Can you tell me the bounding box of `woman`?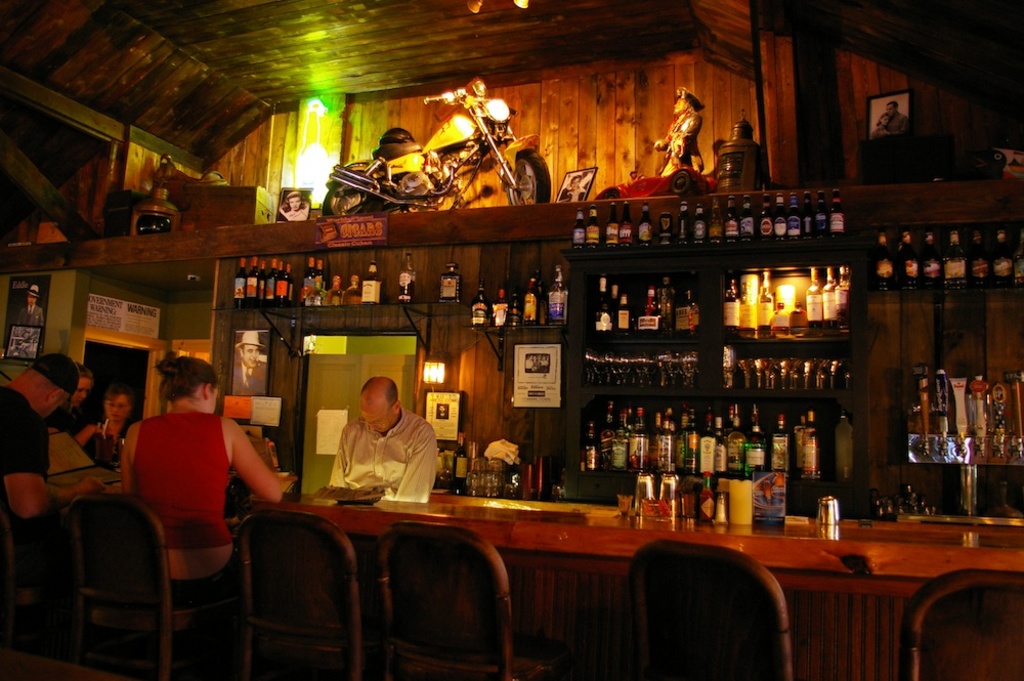
871/112/888/136.
